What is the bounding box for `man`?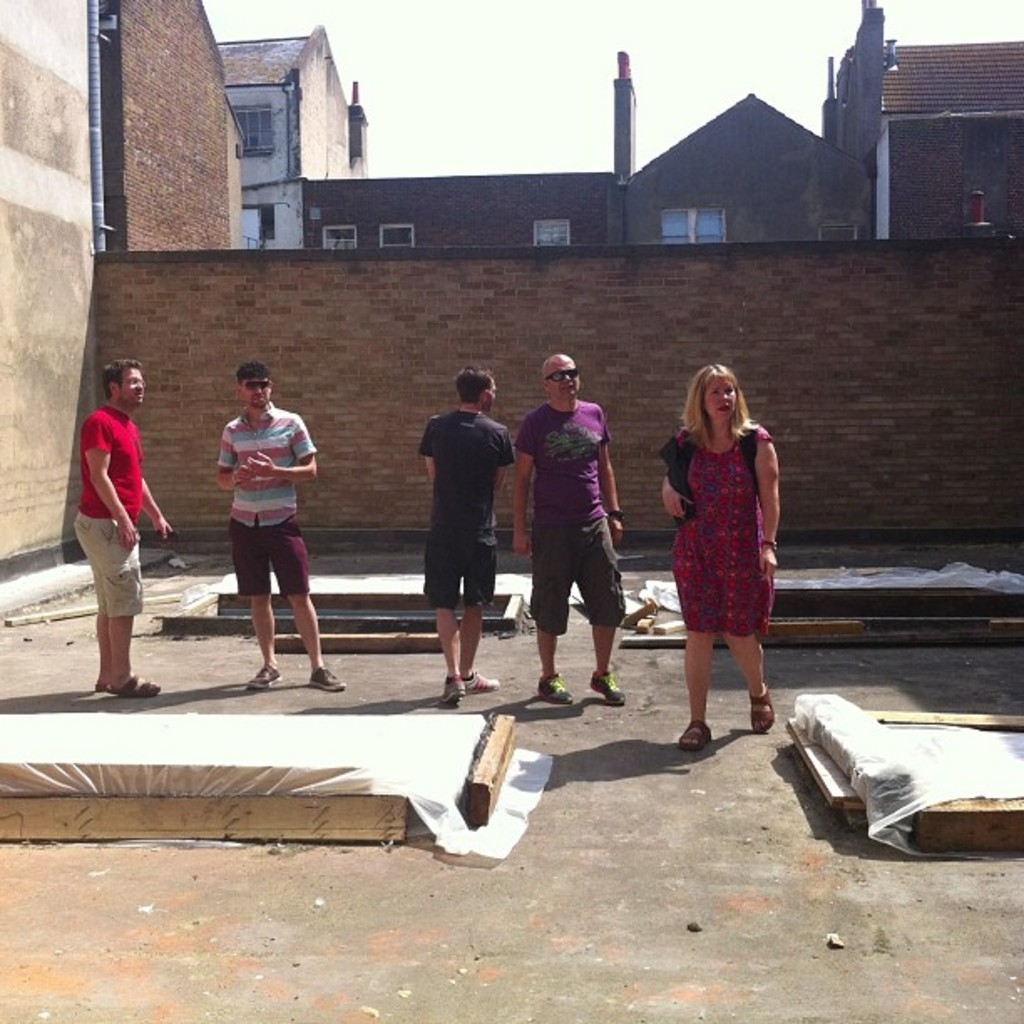
locate(214, 365, 348, 693).
